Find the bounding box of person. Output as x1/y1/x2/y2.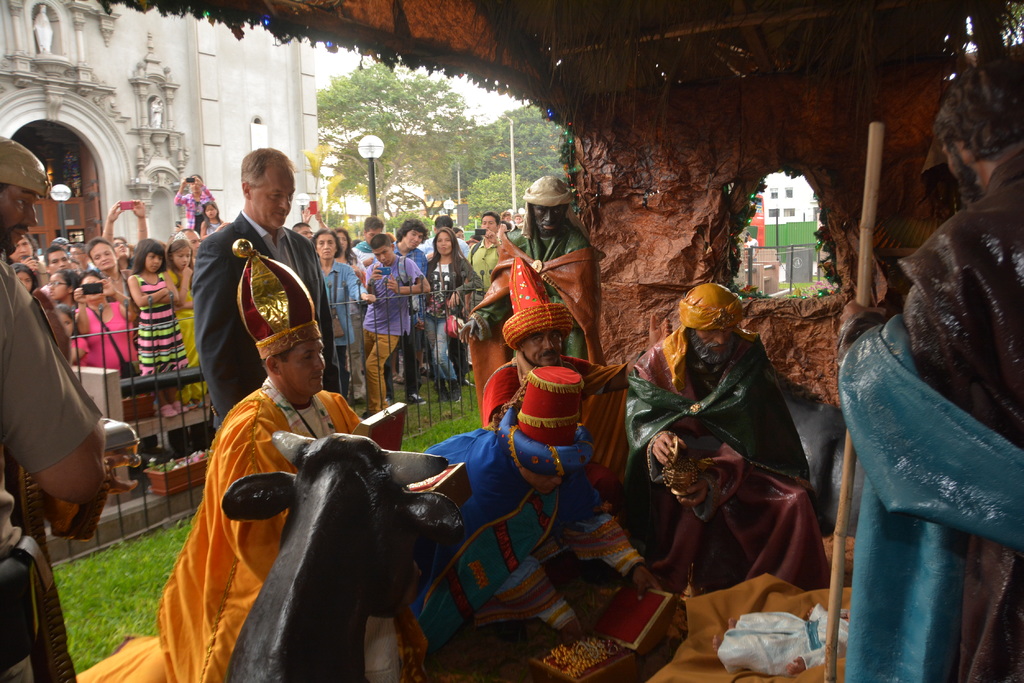
484/263/628/467.
